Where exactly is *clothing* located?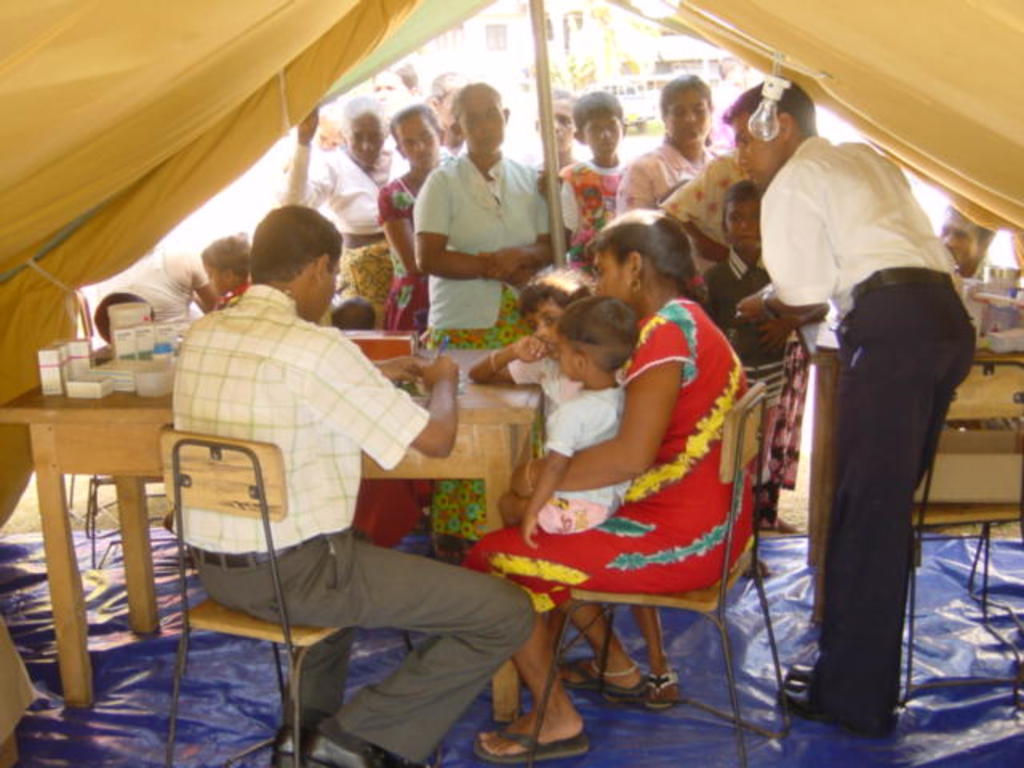
Its bounding box is select_region(530, 379, 635, 546).
